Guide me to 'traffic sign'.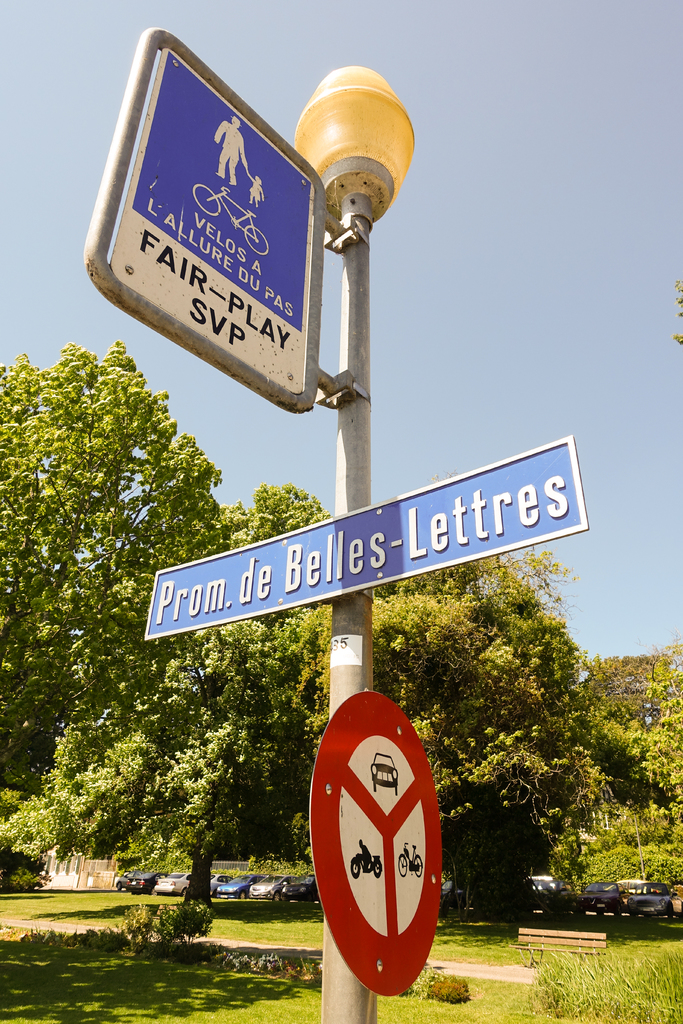
Guidance: crop(308, 691, 441, 994).
